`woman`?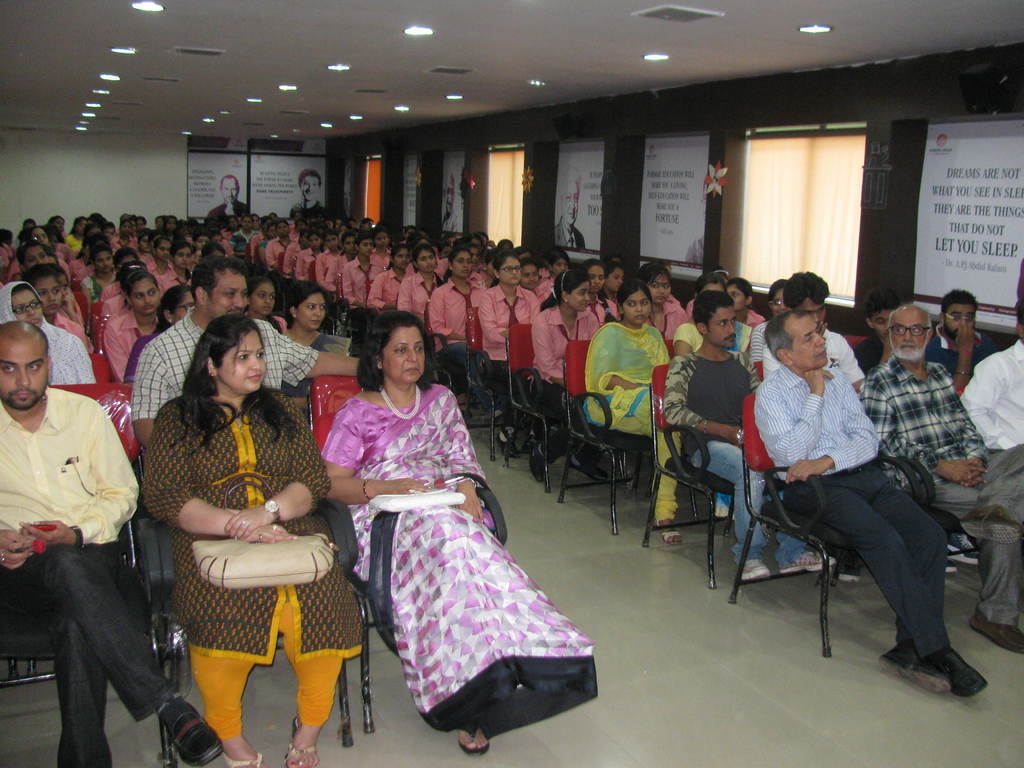
<region>232, 215, 260, 256</region>
